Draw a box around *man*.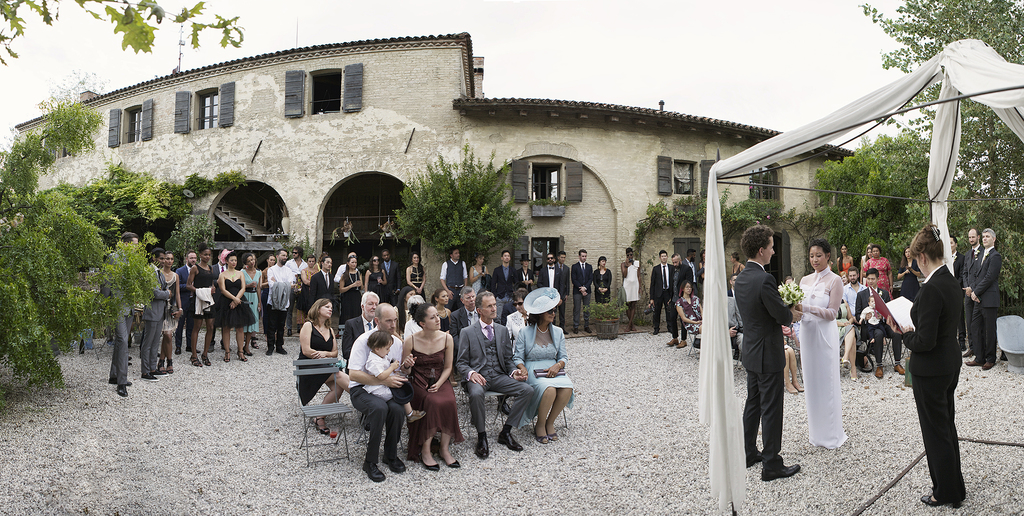
l=950, t=236, r=965, b=352.
